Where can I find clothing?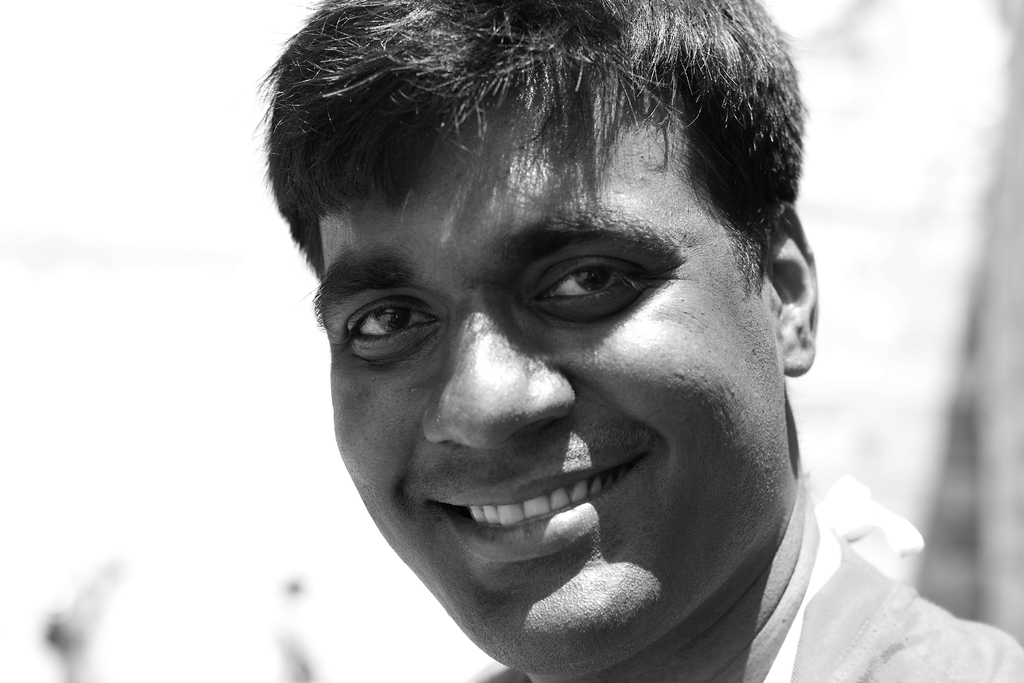
You can find it at box(454, 515, 1023, 682).
